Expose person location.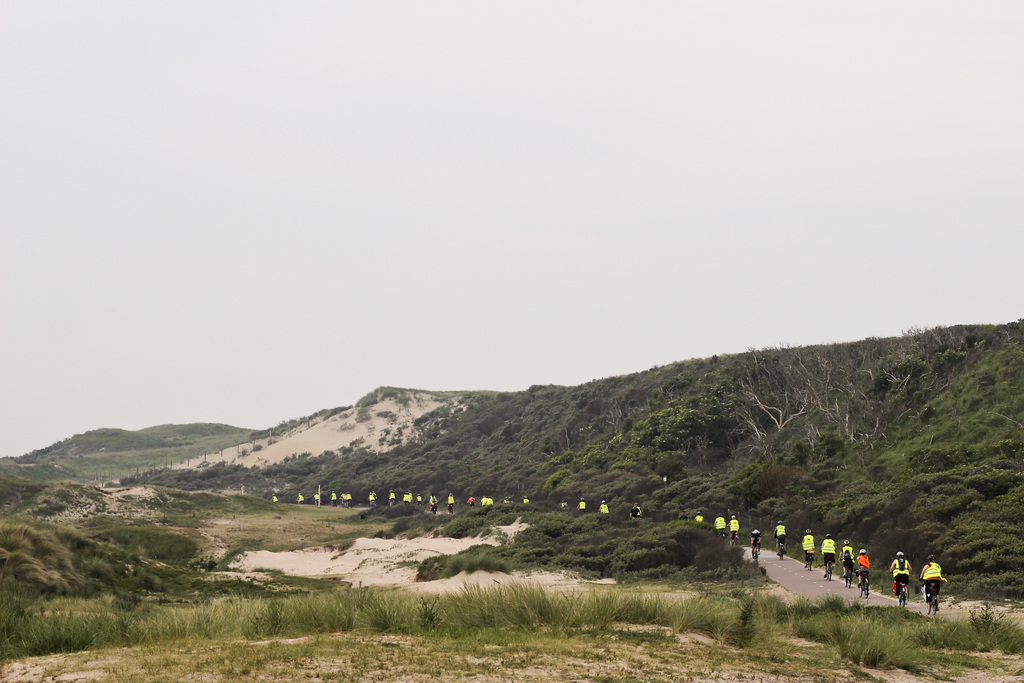
Exposed at rect(690, 509, 706, 525).
